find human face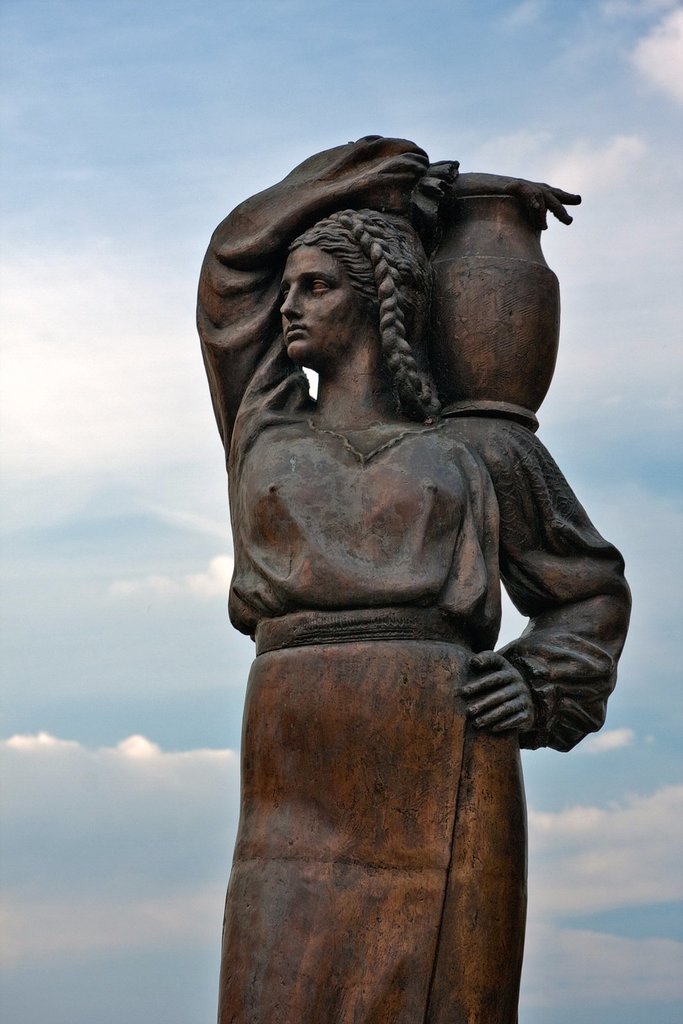
(278,244,361,364)
